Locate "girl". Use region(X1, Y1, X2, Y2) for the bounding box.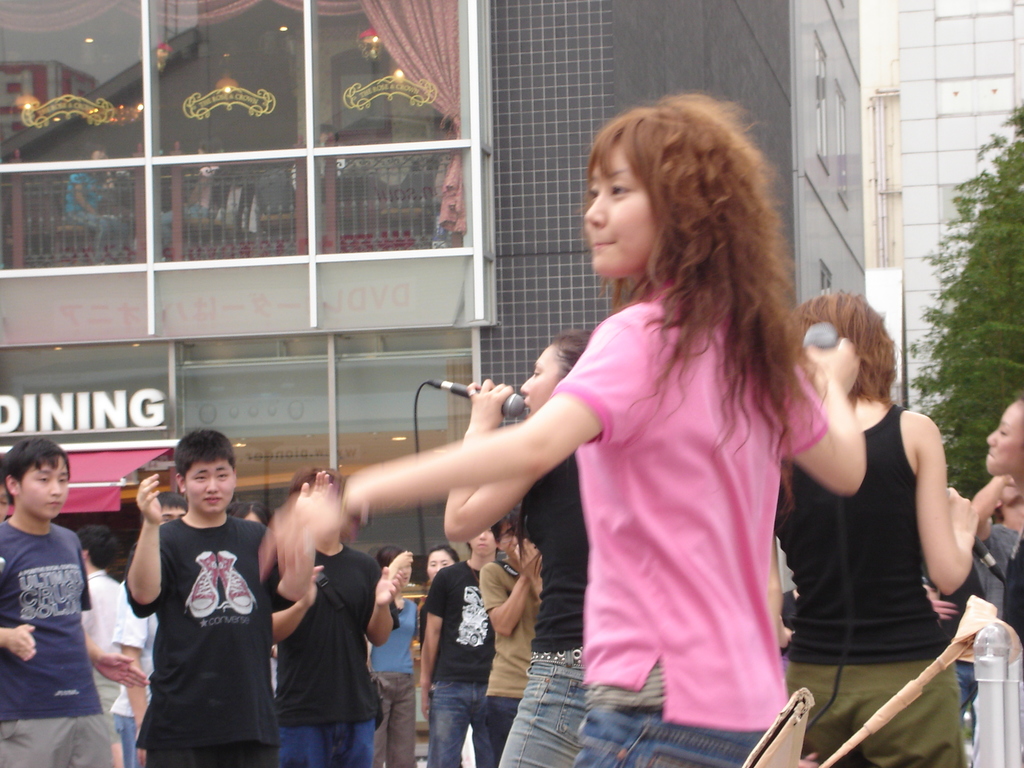
region(987, 397, 1023, 643).
